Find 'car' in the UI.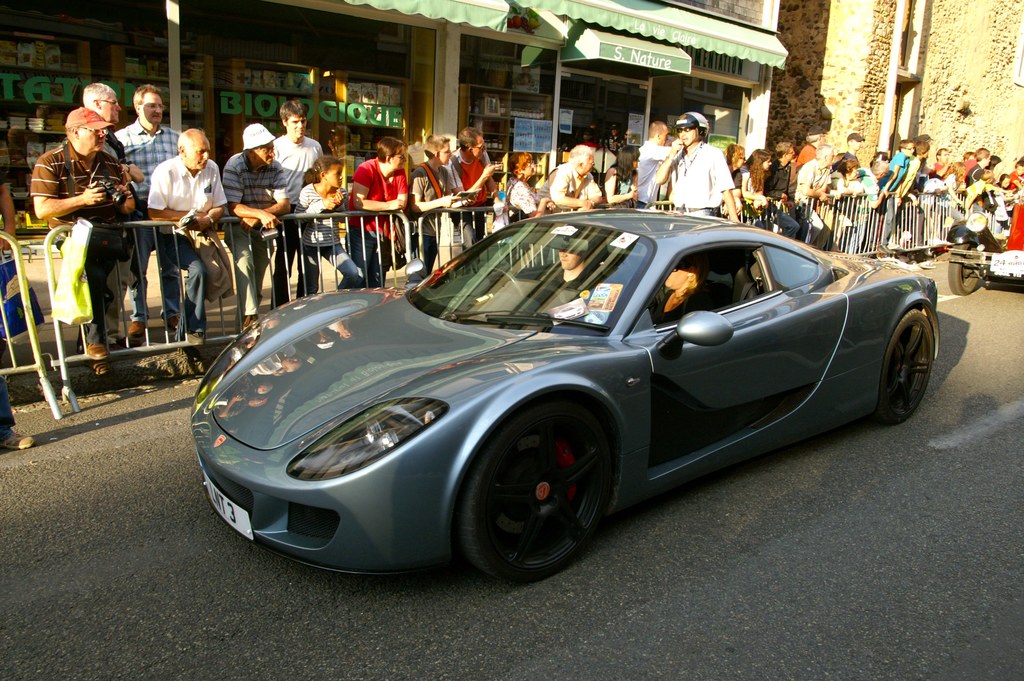
UI element at (left=945, top=191, right=1023, bottom=299).
